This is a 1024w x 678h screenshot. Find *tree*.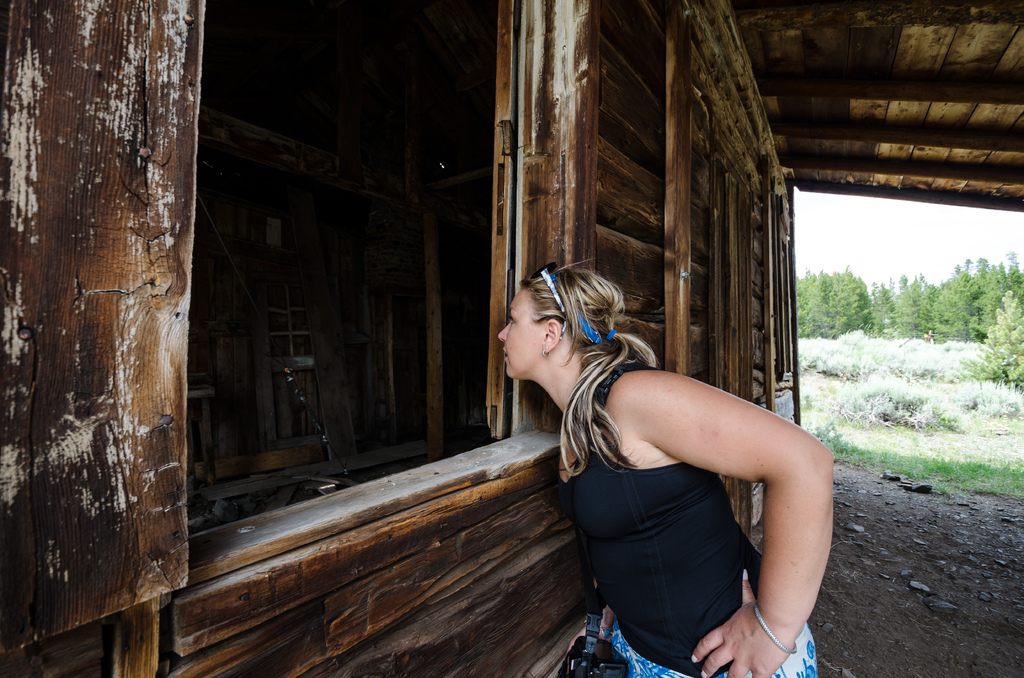
Bounding box: bbox=[964, 287, 1023, 383].
